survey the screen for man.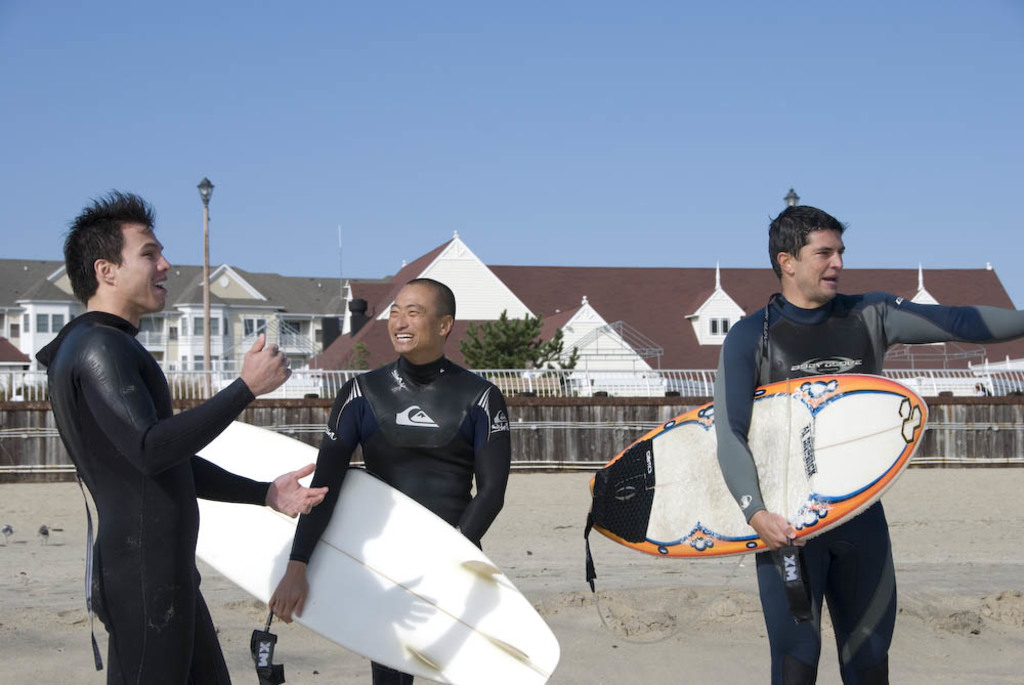
Survey found: select_region(35, 200, 285, 671).
